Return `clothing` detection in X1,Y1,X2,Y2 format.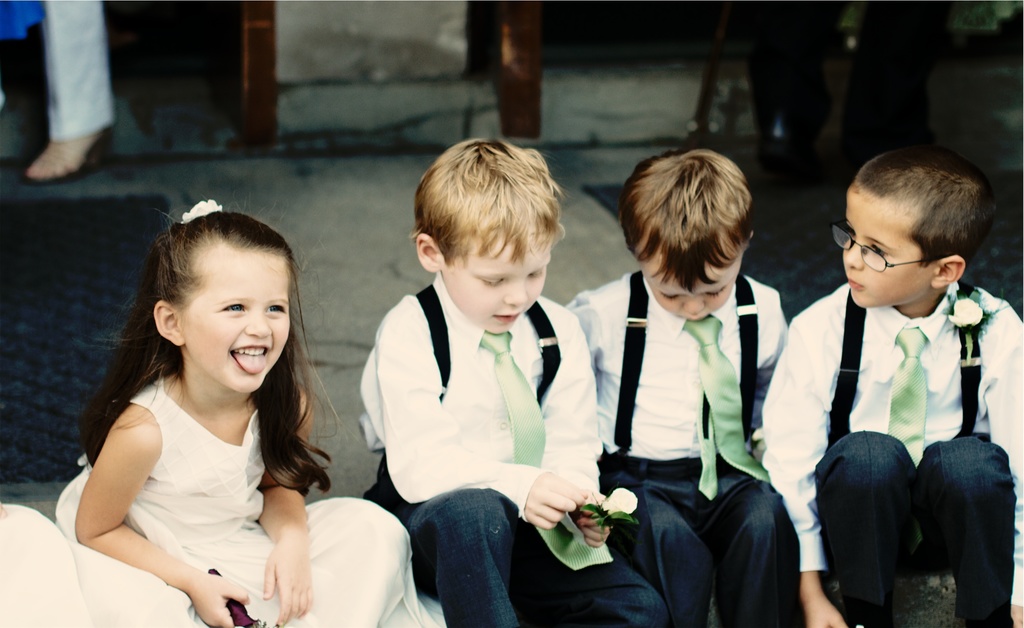
49,368,445,627.
